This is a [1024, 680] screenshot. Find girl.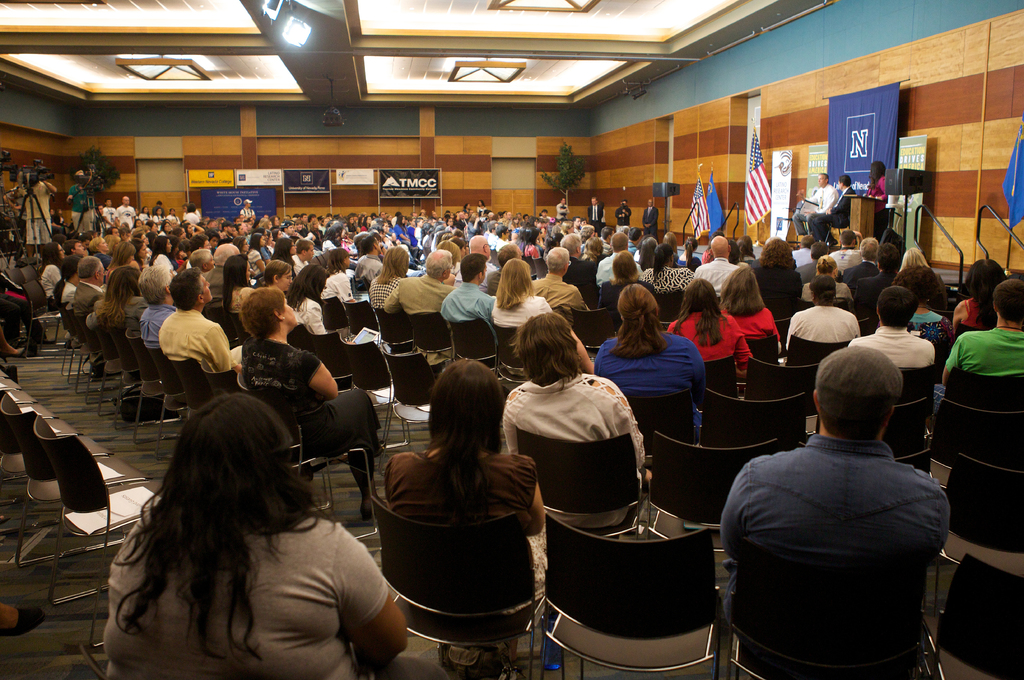
Bounding box: detection(378, 358, 544, 592).
